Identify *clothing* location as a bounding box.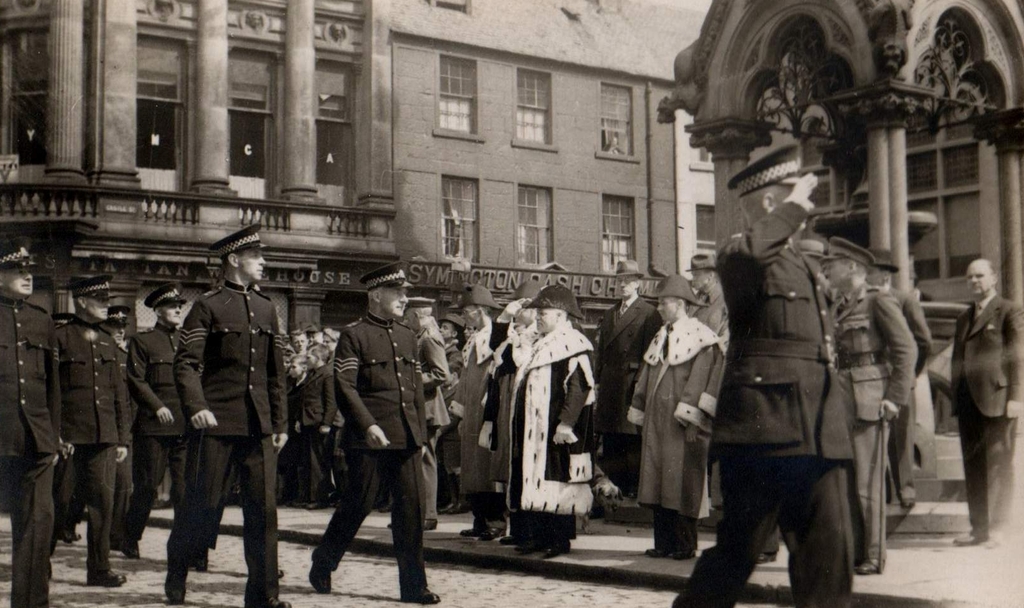
Rect(830, 286, 920, 566).
